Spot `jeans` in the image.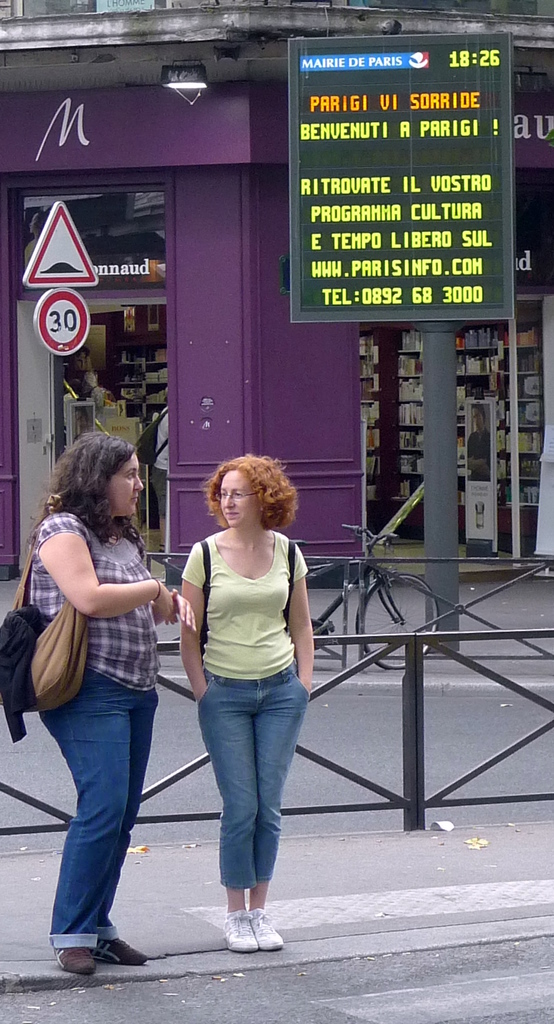
`jeans` found at Rect(36, 669, 161, 948).
